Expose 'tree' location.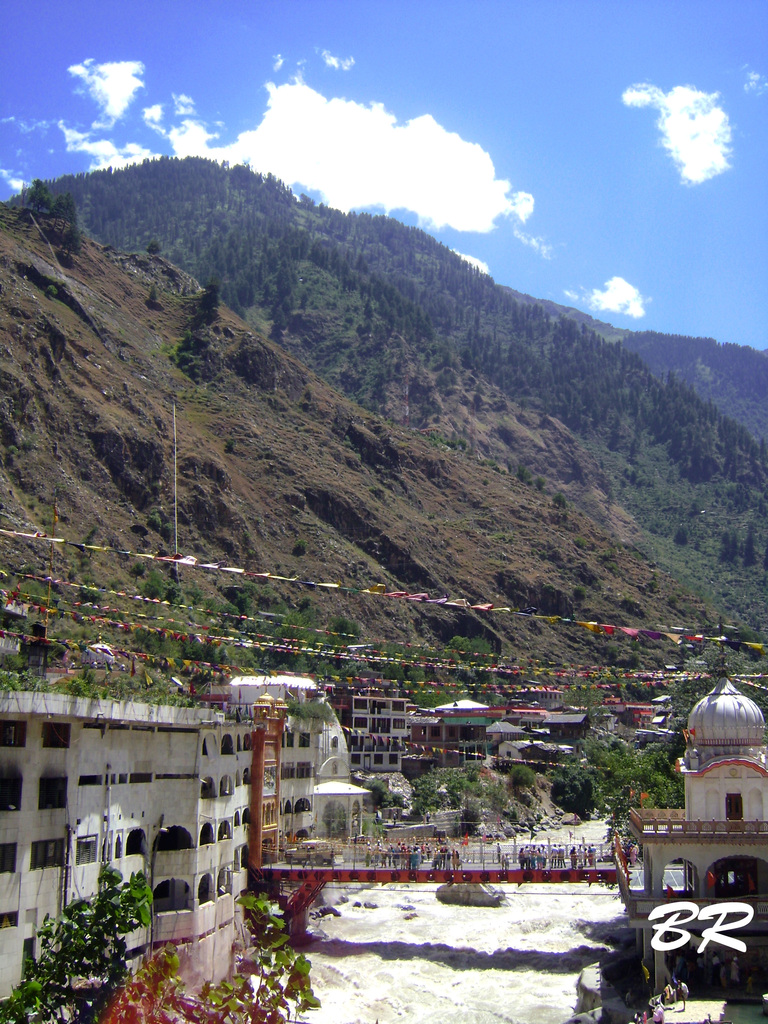
Exposed at pyautogui.locateOnScreen(24, 178, 97, 253).
